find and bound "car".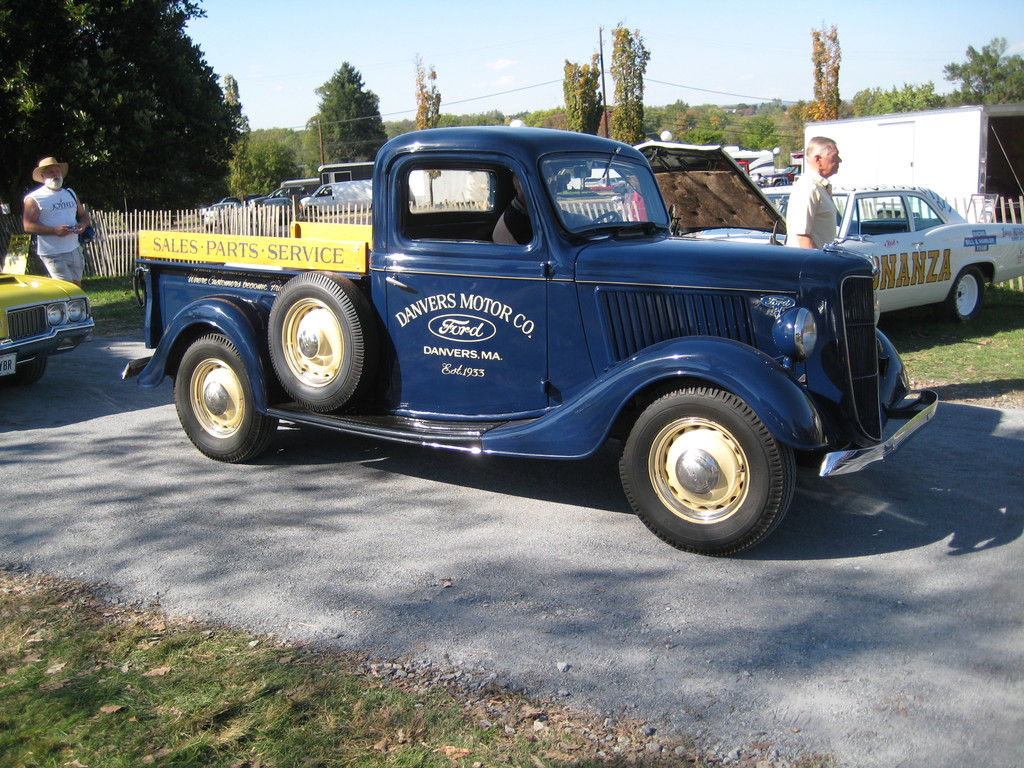
Bound: locate(0, 269, 97, 382).
